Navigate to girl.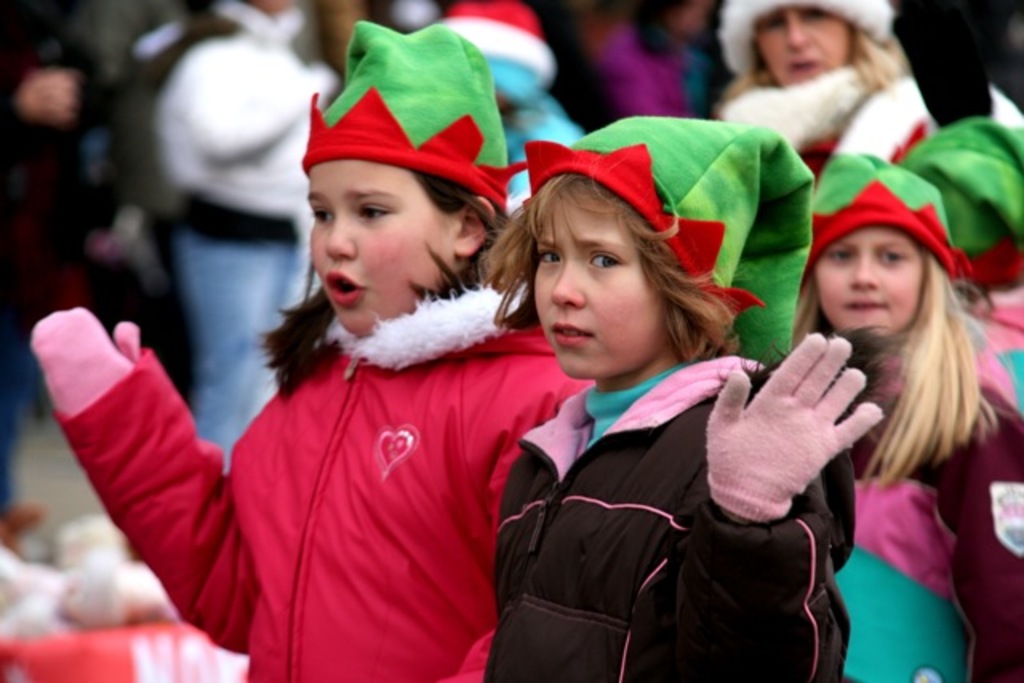
Navigation target: [35,24,586,677].
